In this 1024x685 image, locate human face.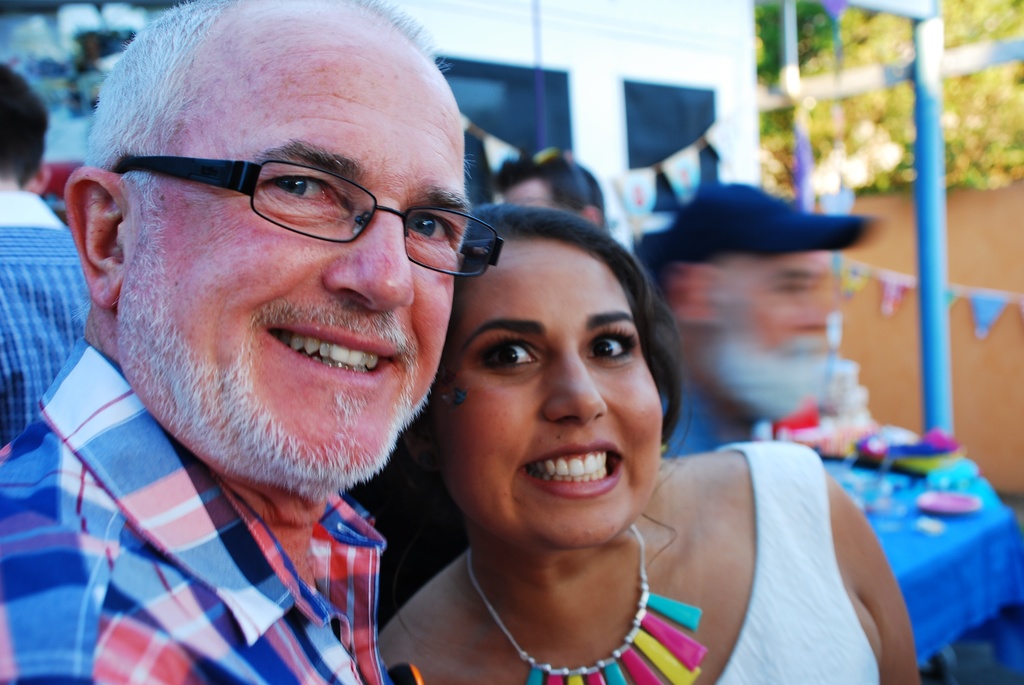
Bounding box: (x1=431, y1=237, x2=662, y2=552).
